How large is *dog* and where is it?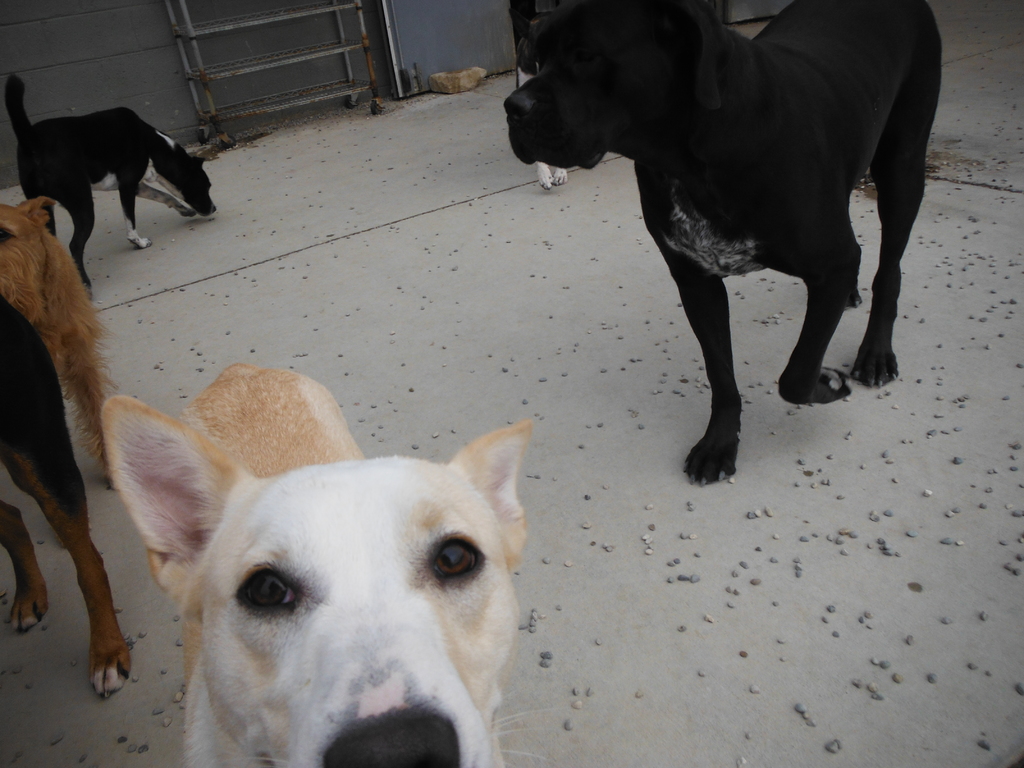
Bounding box: pyautogui.locateOnScreen(500, 0, 948, 488).
